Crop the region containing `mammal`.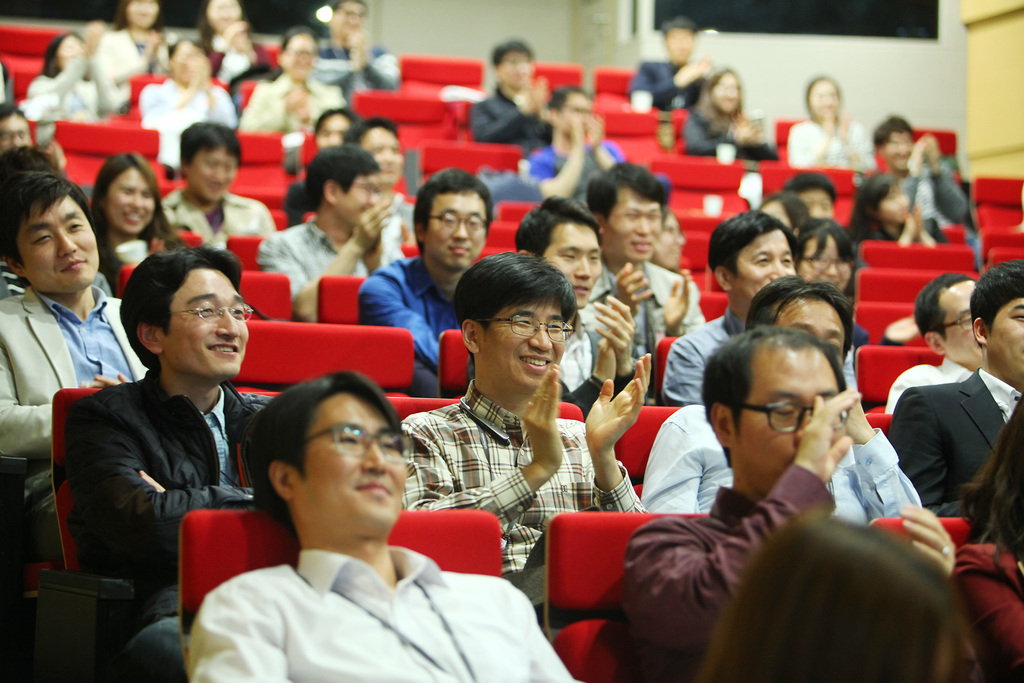
Crop region: box=[762, 193, 819, 242].
